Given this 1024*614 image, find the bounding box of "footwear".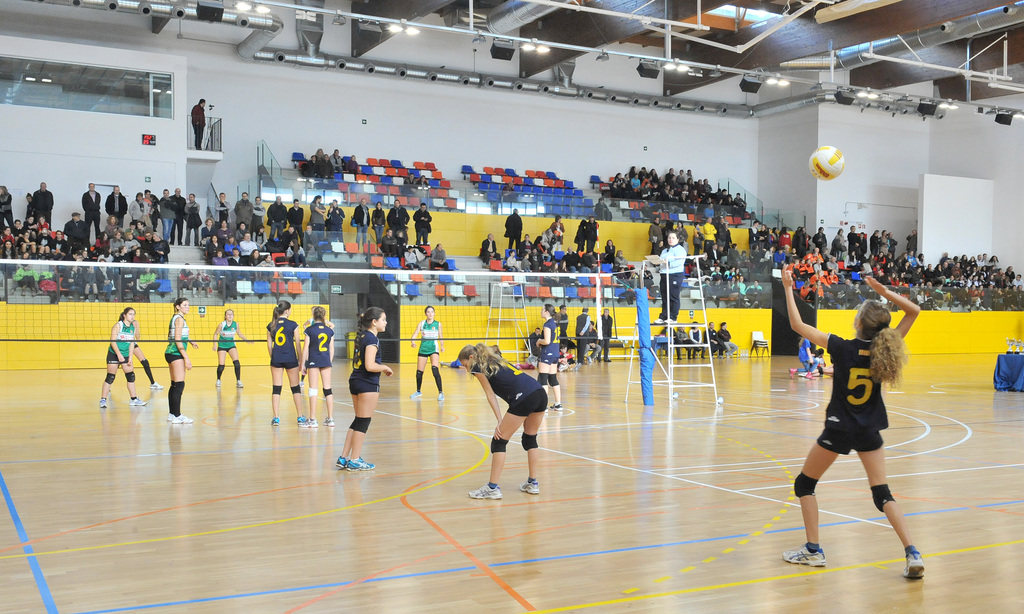
169,241,172,245.
